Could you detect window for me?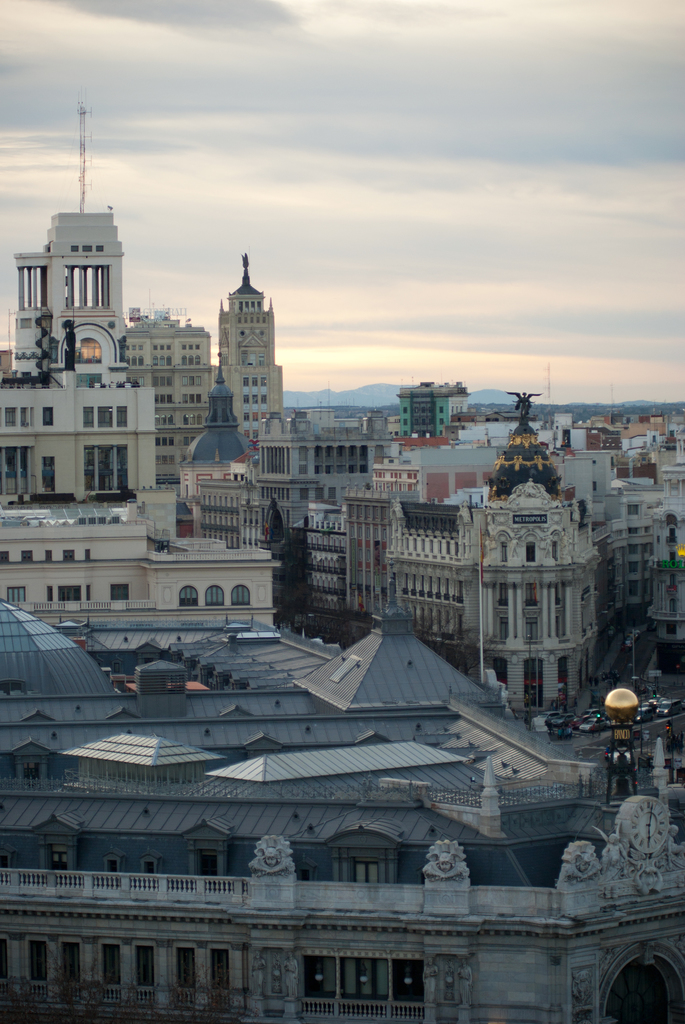
Detection result: {"x1": 302, "y1": 869, "x2": 305, "y2": 881}.
